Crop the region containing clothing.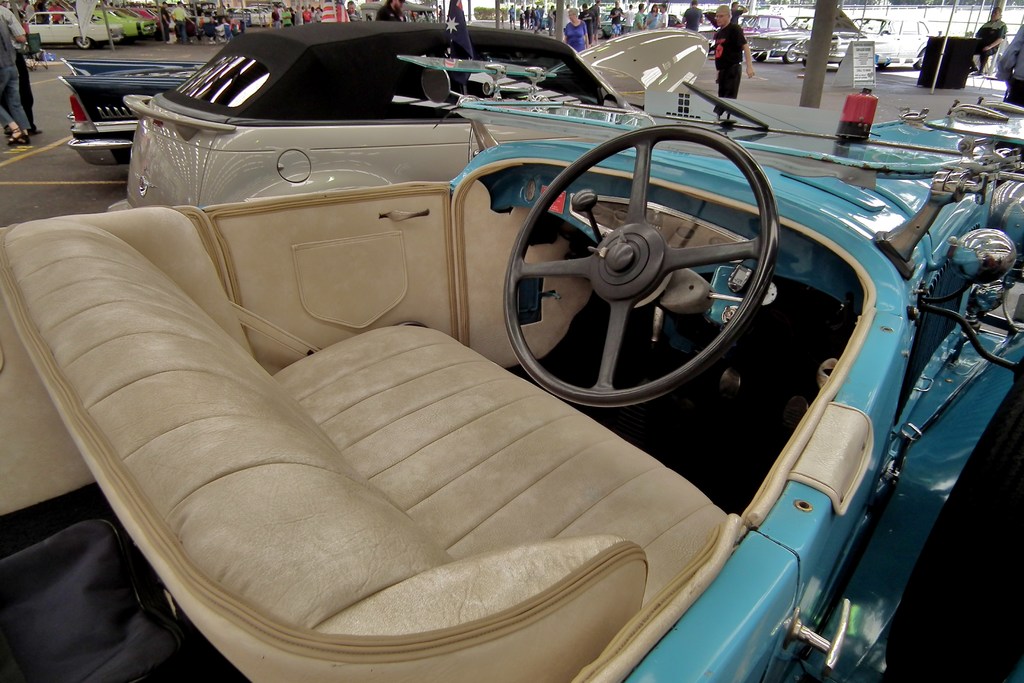
Crop region: select_region(159, 8, 169, 32).
